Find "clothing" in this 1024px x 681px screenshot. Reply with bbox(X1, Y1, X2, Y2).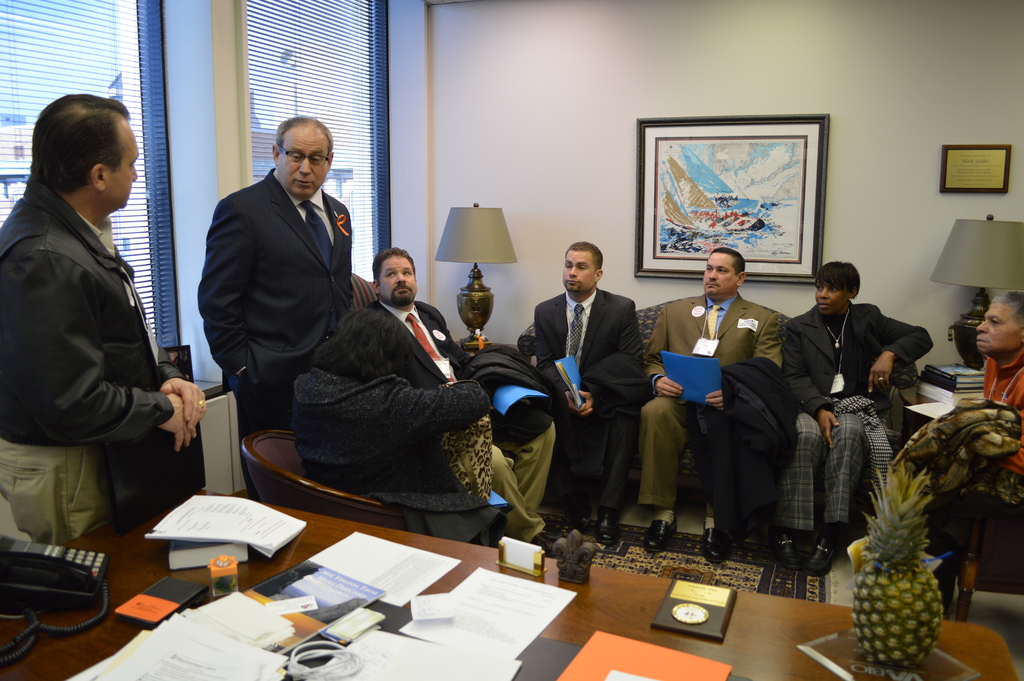
bbox(953, 347, 1023, 513).
